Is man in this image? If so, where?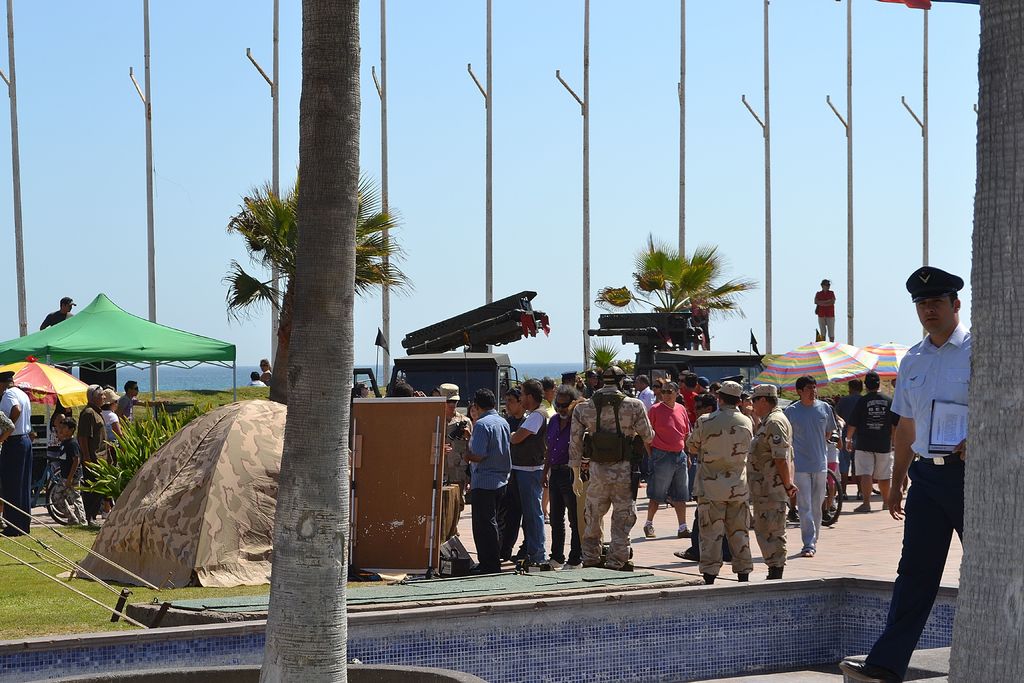
Yes, at <box>835,269,984,682</box>.
